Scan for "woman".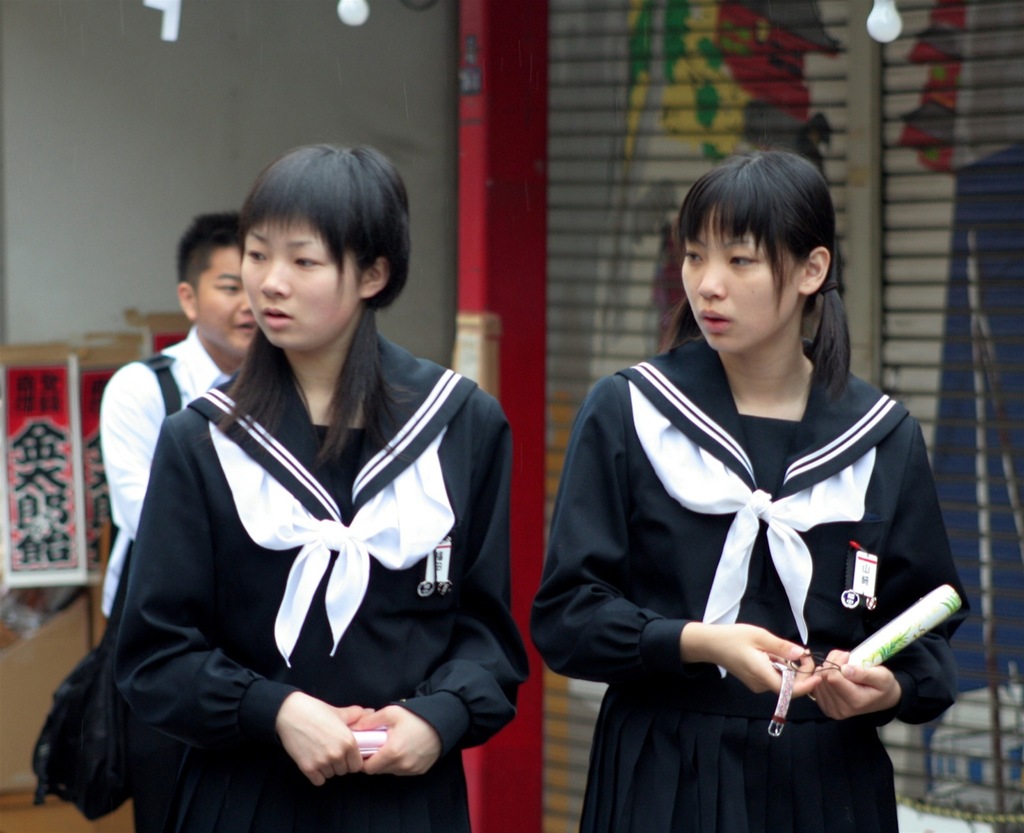
Scan result: l=530, t=152, r=972, b=832.
